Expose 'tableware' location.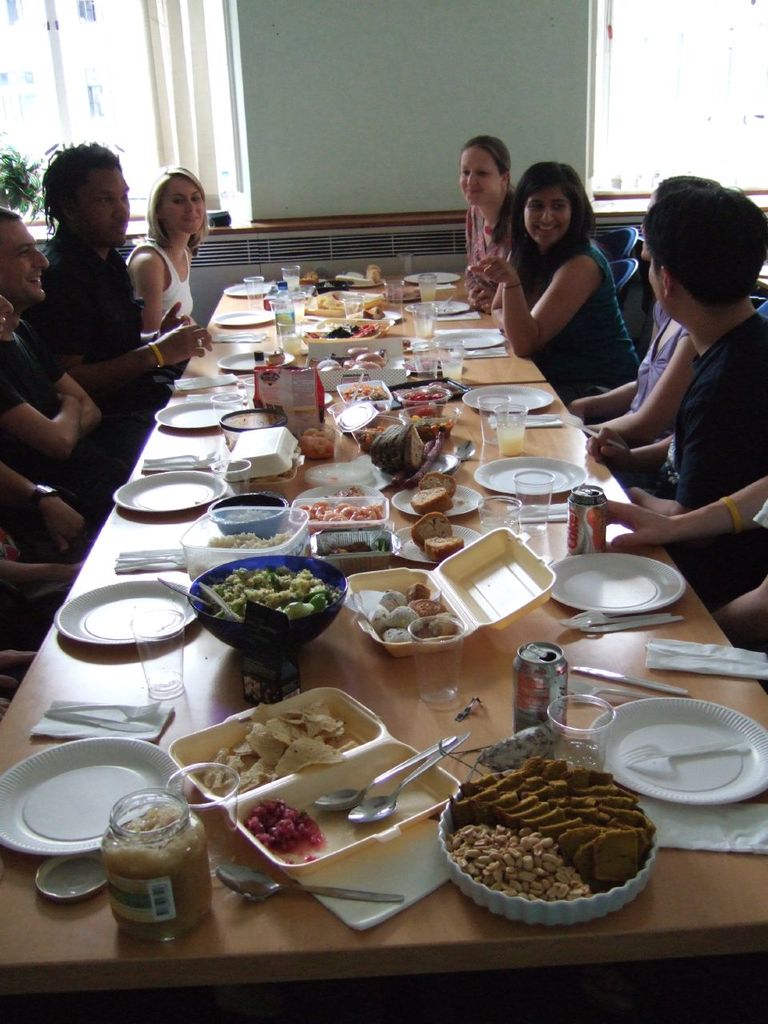
Exposed at {"left": 218, "top": 350, "right": 273, "bottom": 374}.
